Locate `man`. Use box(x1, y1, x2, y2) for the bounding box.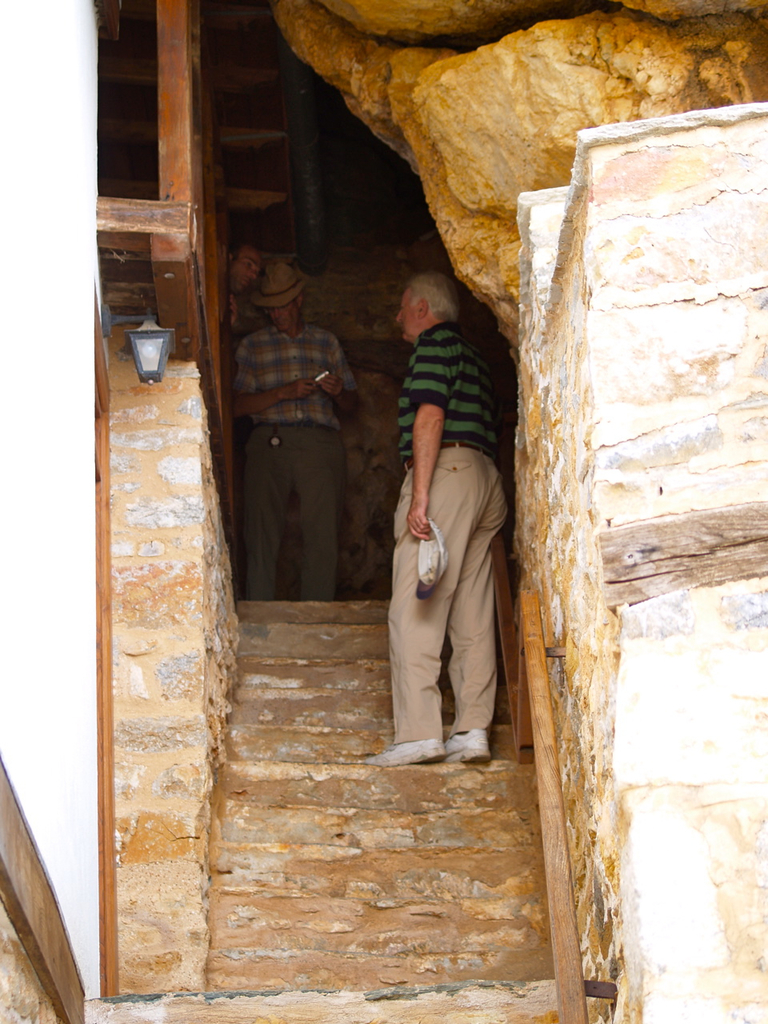
box(232, 259, 364, 601).
